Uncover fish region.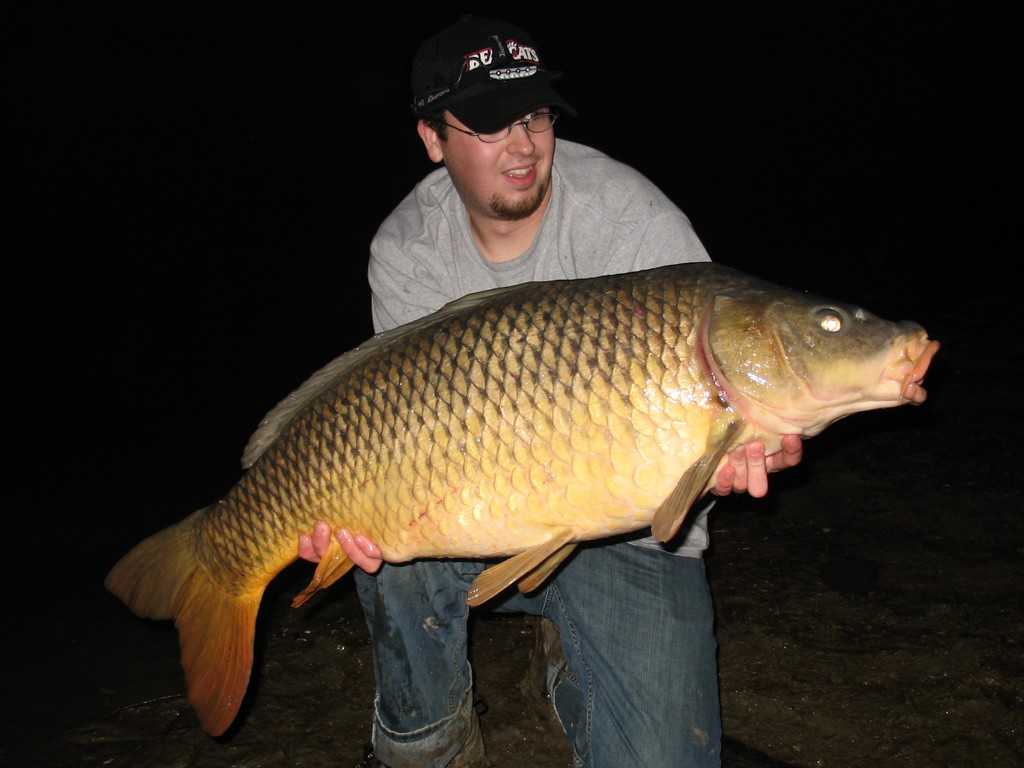
Uncovered: (x1=103, y1=257, x2=940, y2=736).
